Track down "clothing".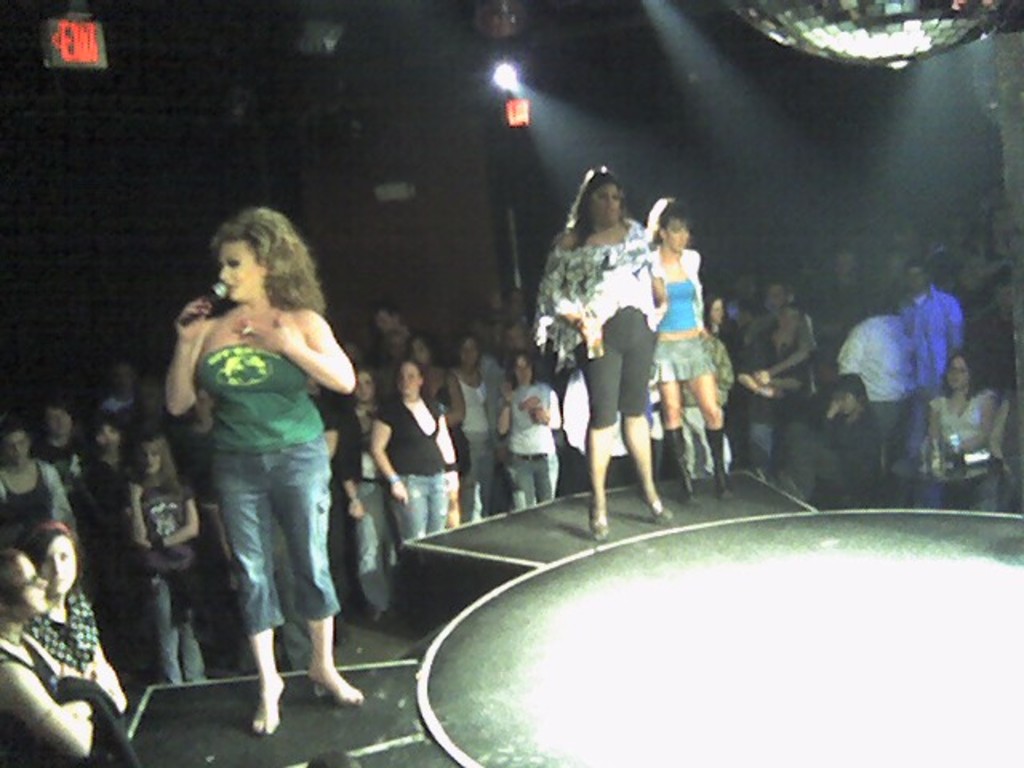
Tracked to box=[347, 418, 405, 614].
